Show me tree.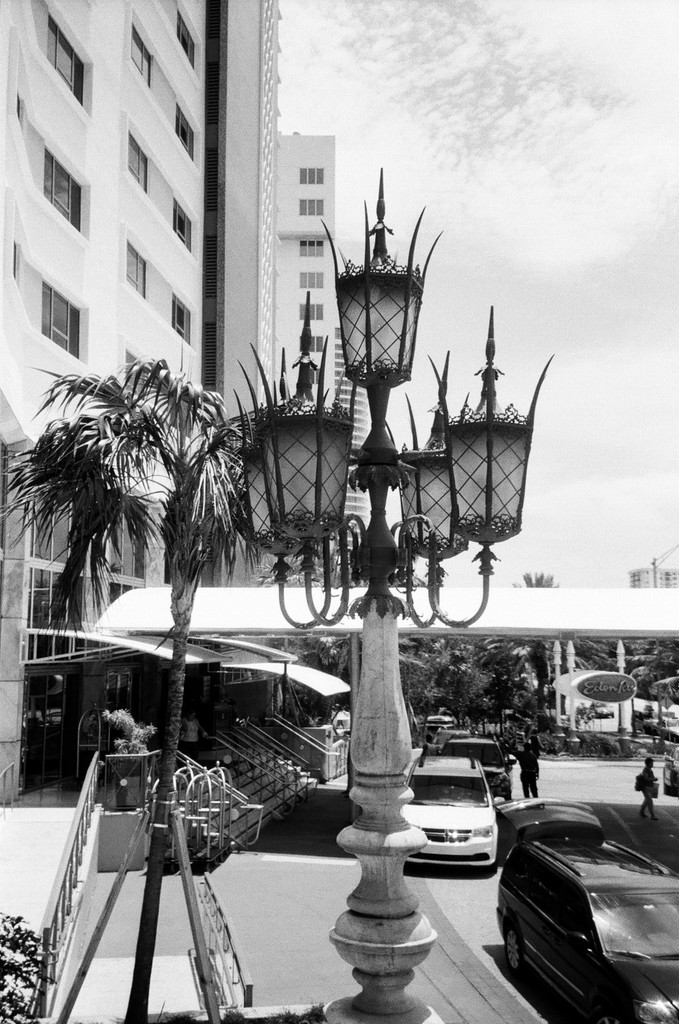
tree is here: bbox=[512, 565, 563, 592].
